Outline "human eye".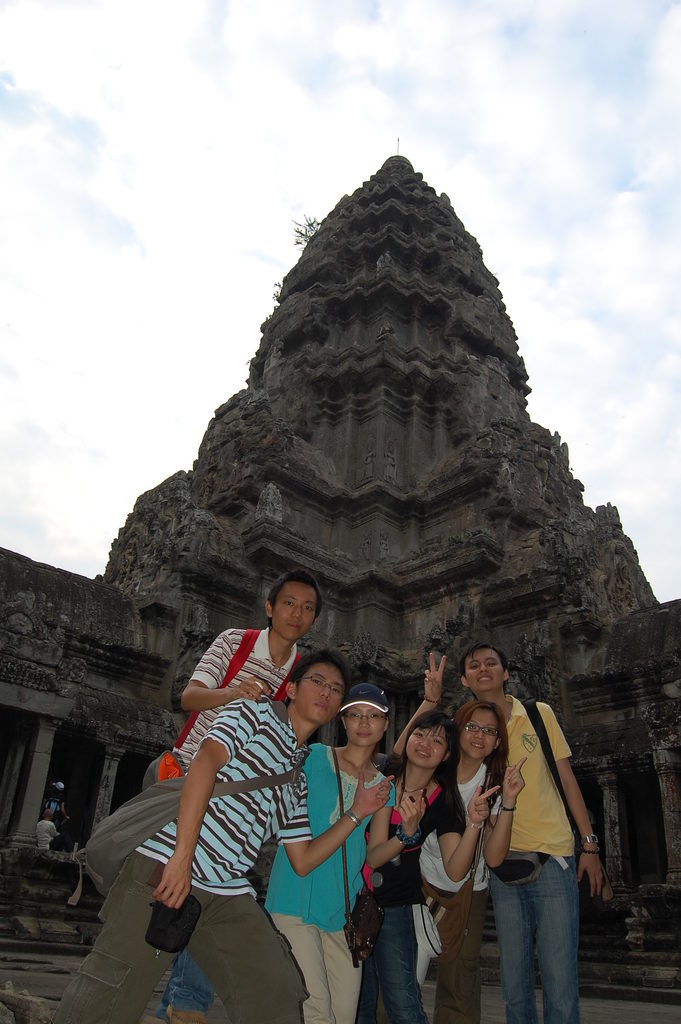
Outline: l=415, t=734, r=429, b=739.
